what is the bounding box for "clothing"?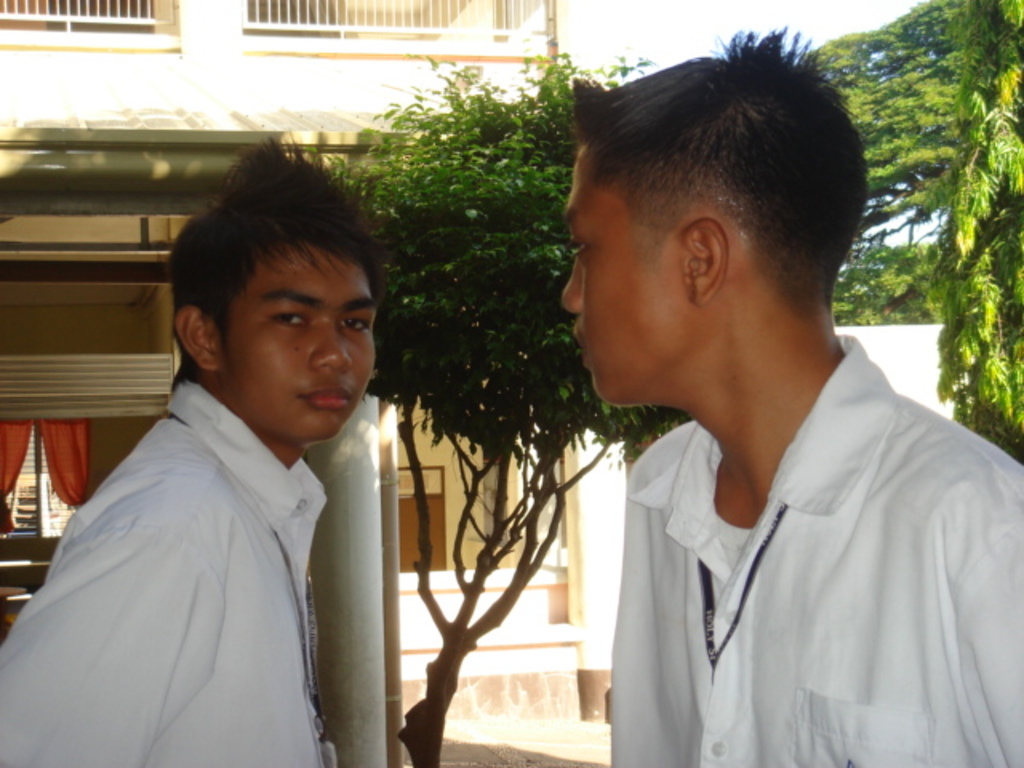
(left=0, top=382, right=330, bottom=765).
